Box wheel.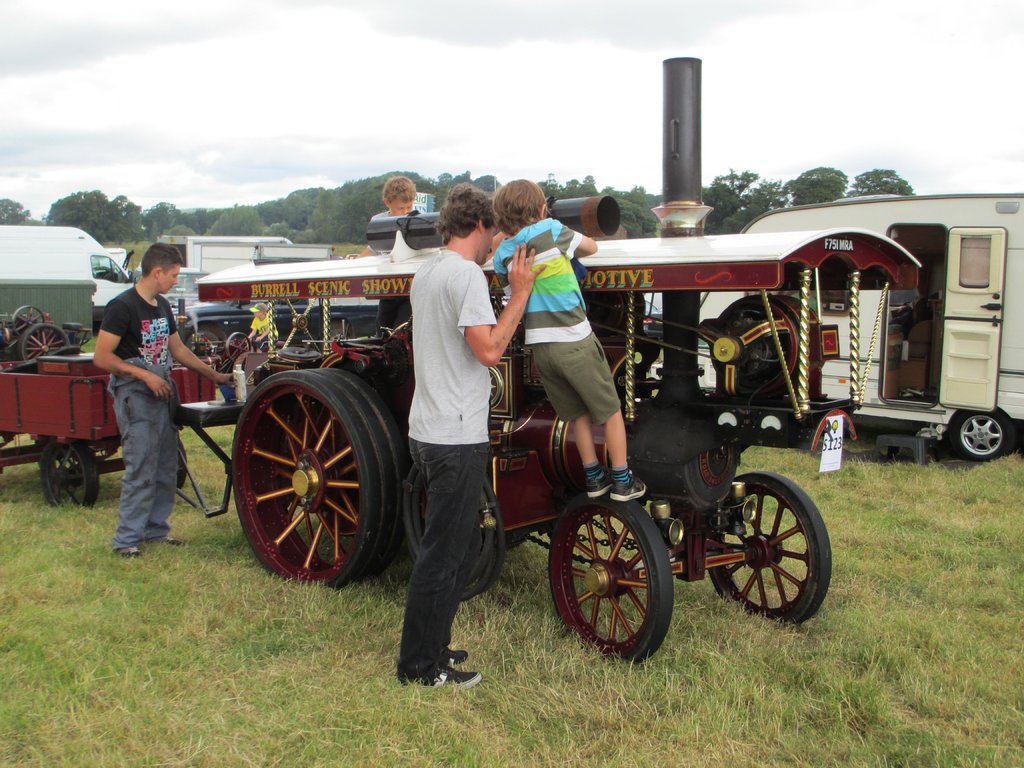
x1=943 y1=413 x2=1018 y2=463.
